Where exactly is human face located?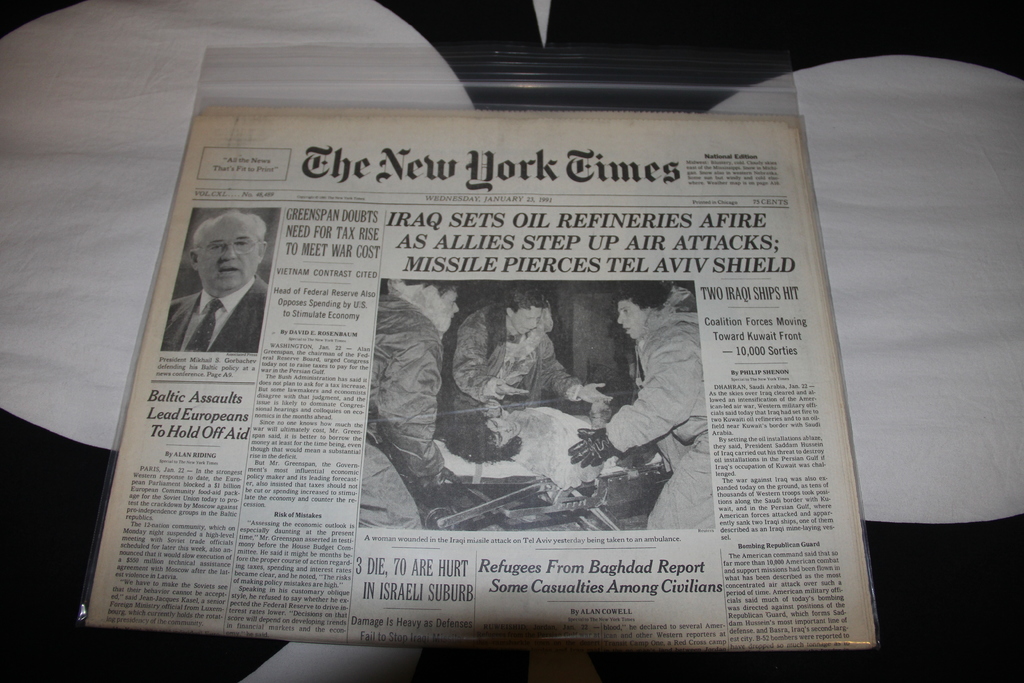
Its bounding box is (x1=435, y1=284, x2=462, y2=333).
